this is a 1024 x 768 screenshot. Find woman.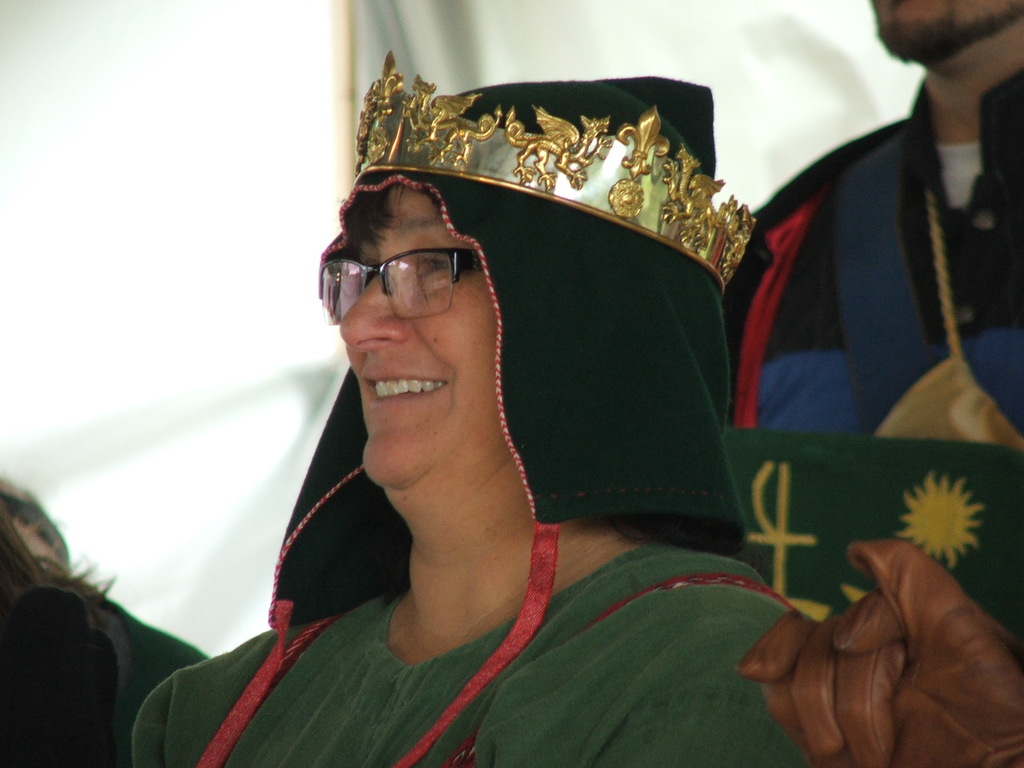
Bounding box: {"x1": 198, "y1": 48, "x2": 747, "y2": 753}.
